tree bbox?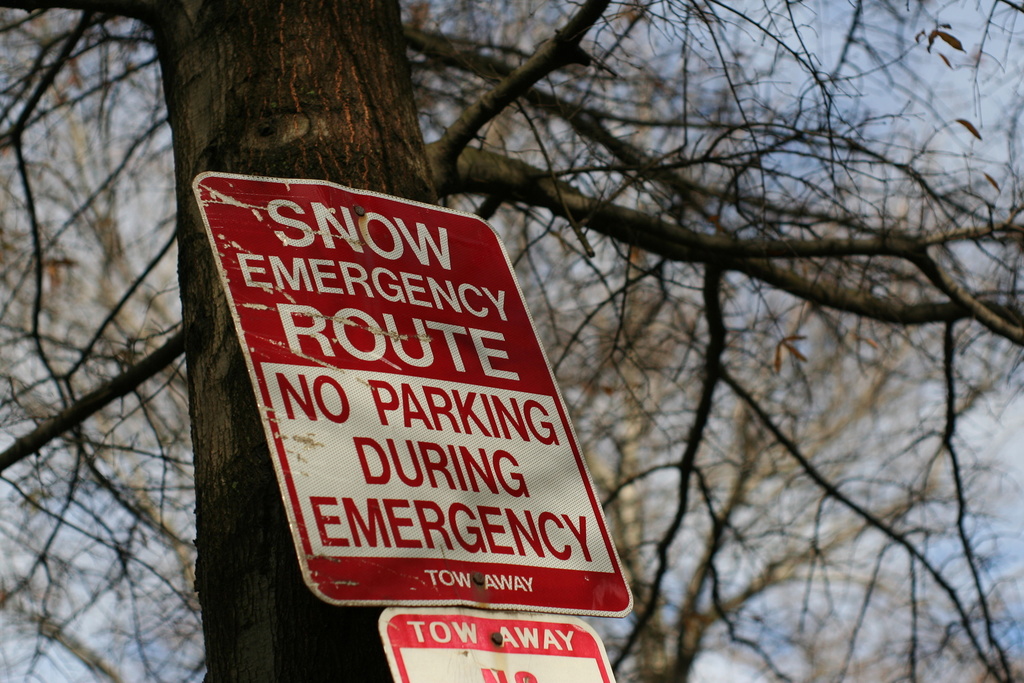
detection(0, 0, 1023, 682)
